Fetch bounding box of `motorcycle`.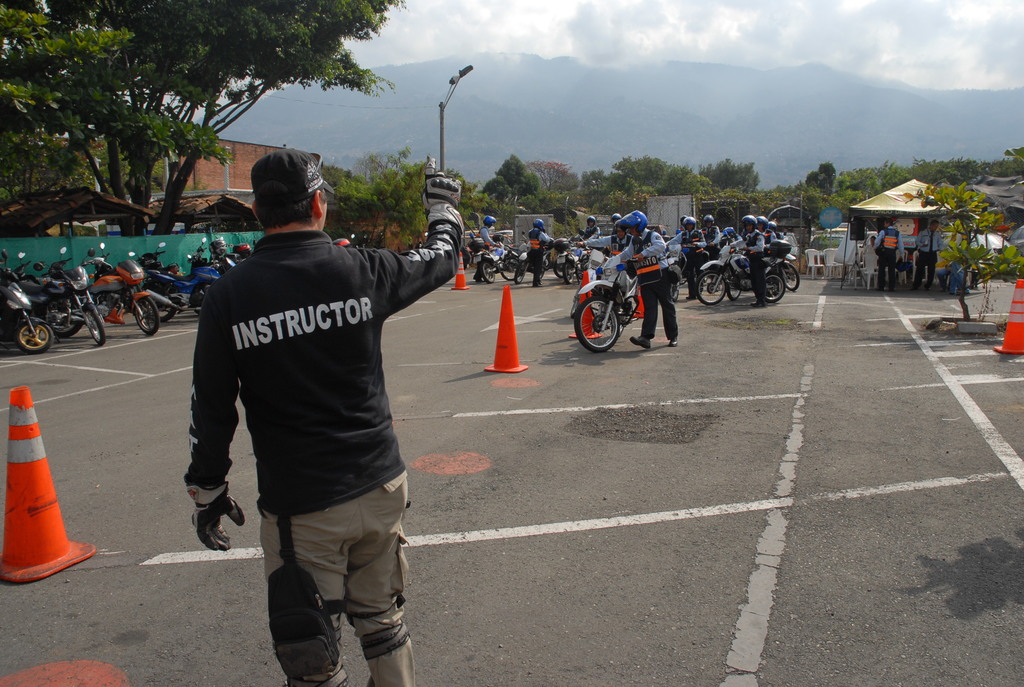
Bbox: x1=699, y1=237, x2=783, y2=308.
